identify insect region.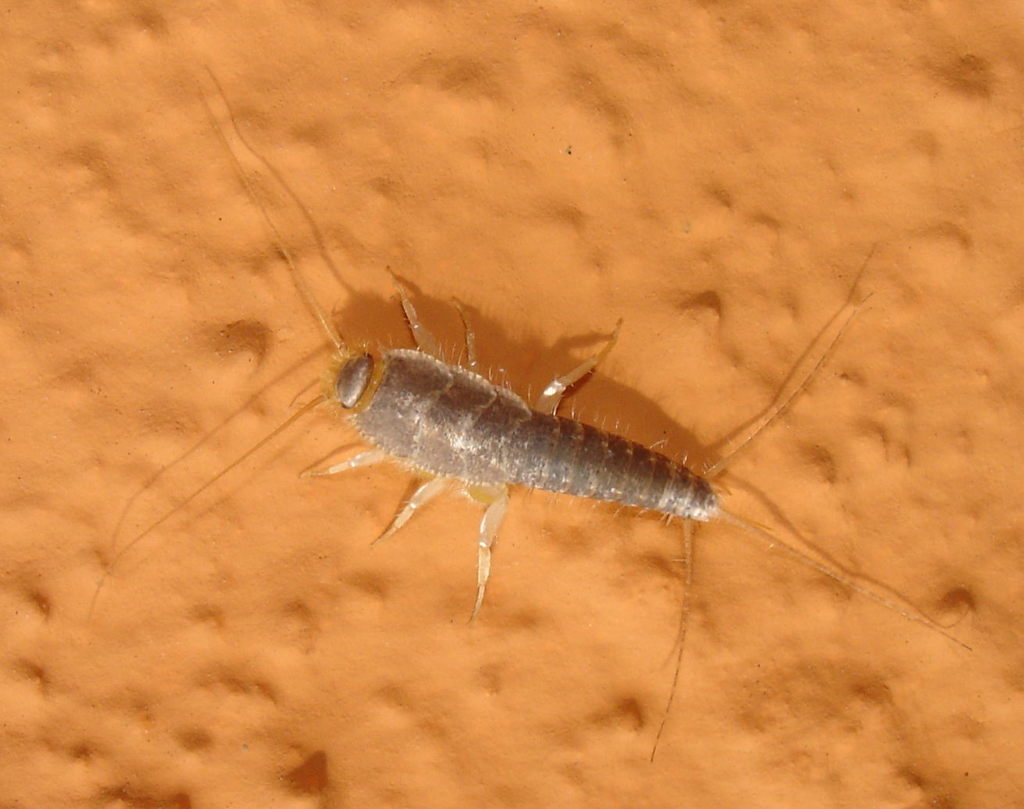
Region: rect(82, 98, 970, 764).
